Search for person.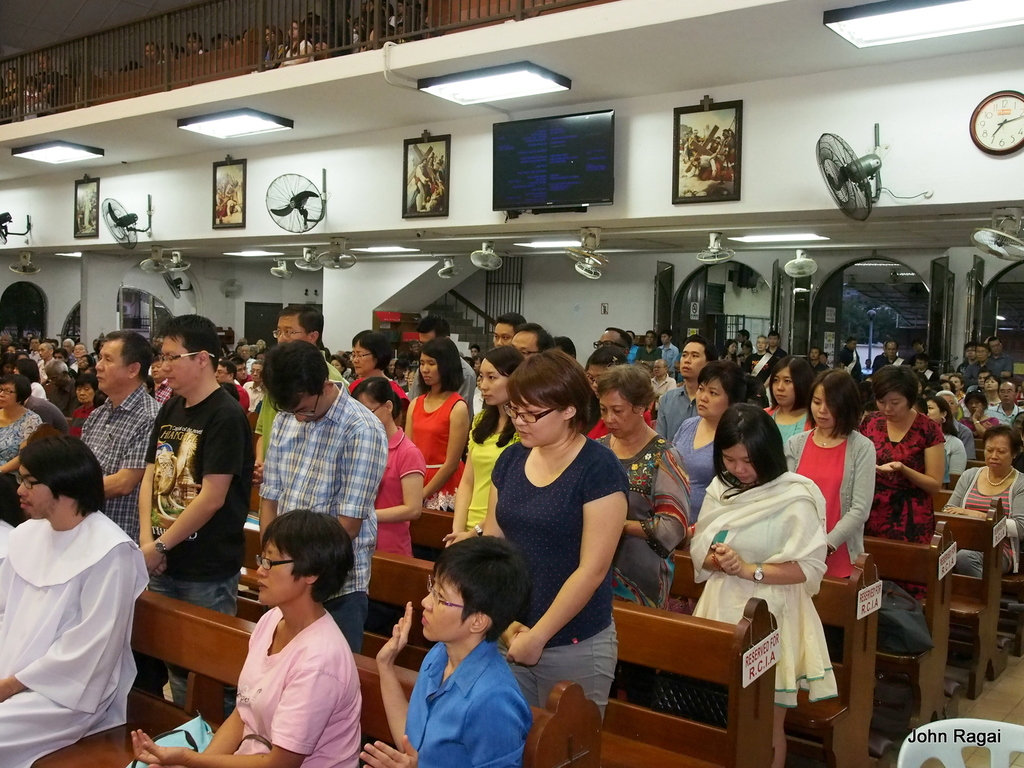
Found at (552, 332, 579, 360).
